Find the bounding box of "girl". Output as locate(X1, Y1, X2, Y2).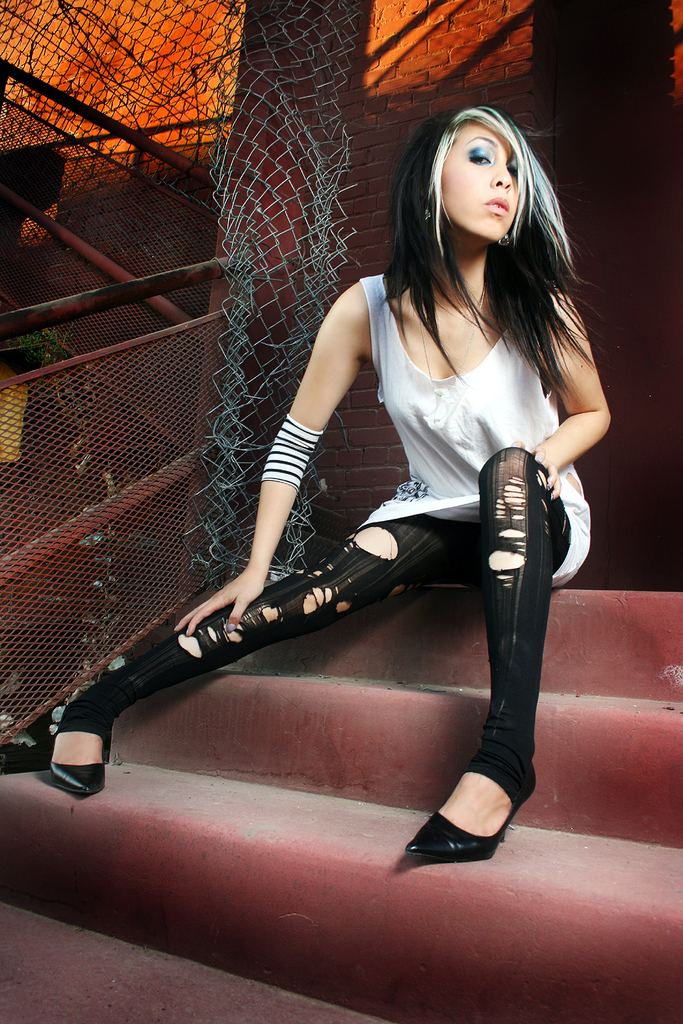
locate(49, 106, 610, 858).
